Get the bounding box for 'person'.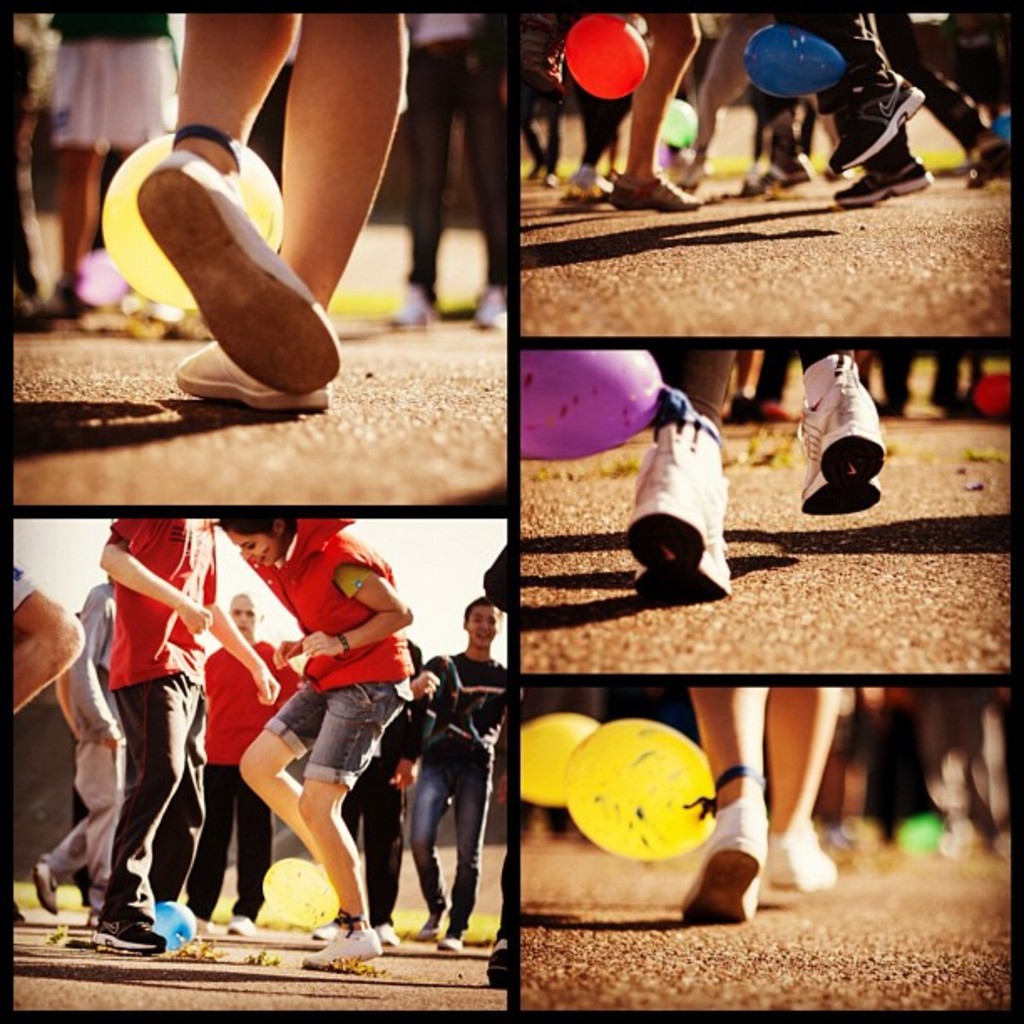
<box>100,507,284,949</box>.
